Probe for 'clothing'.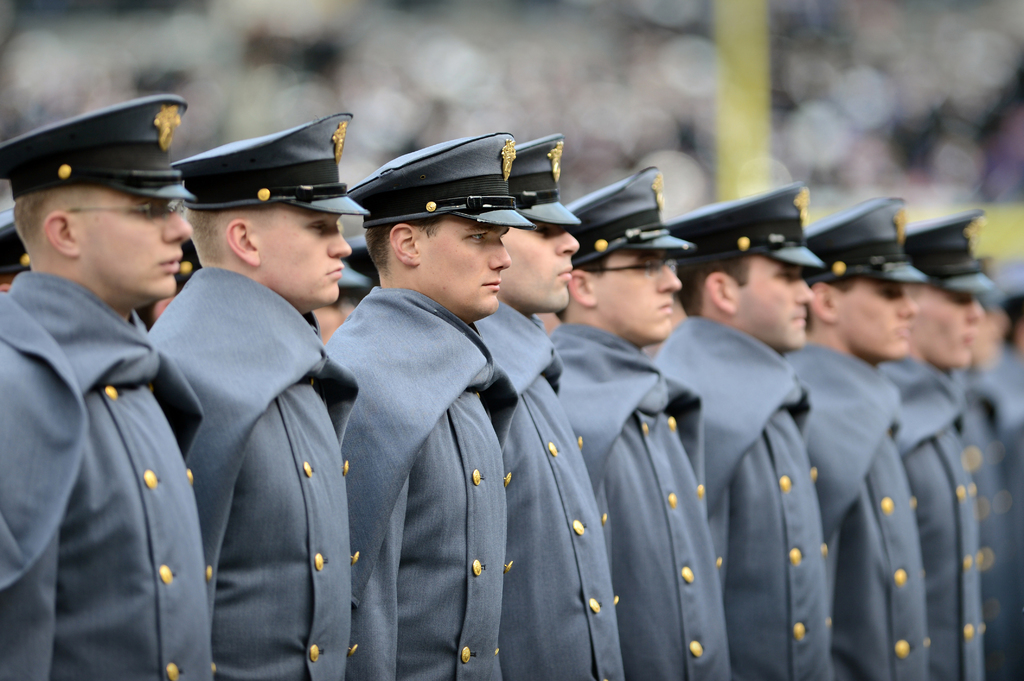
Probe result: {"x1": 327, "y1": 287, "x2": 518, "y2": 680}.
